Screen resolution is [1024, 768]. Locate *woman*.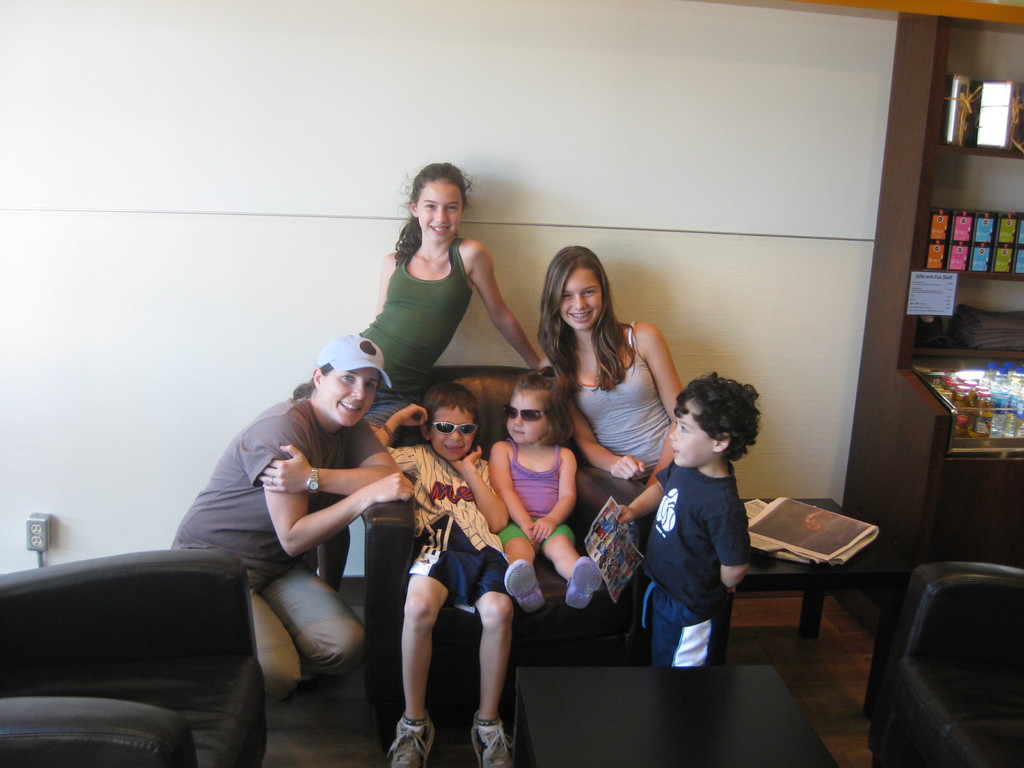
(524,252,662,502).
